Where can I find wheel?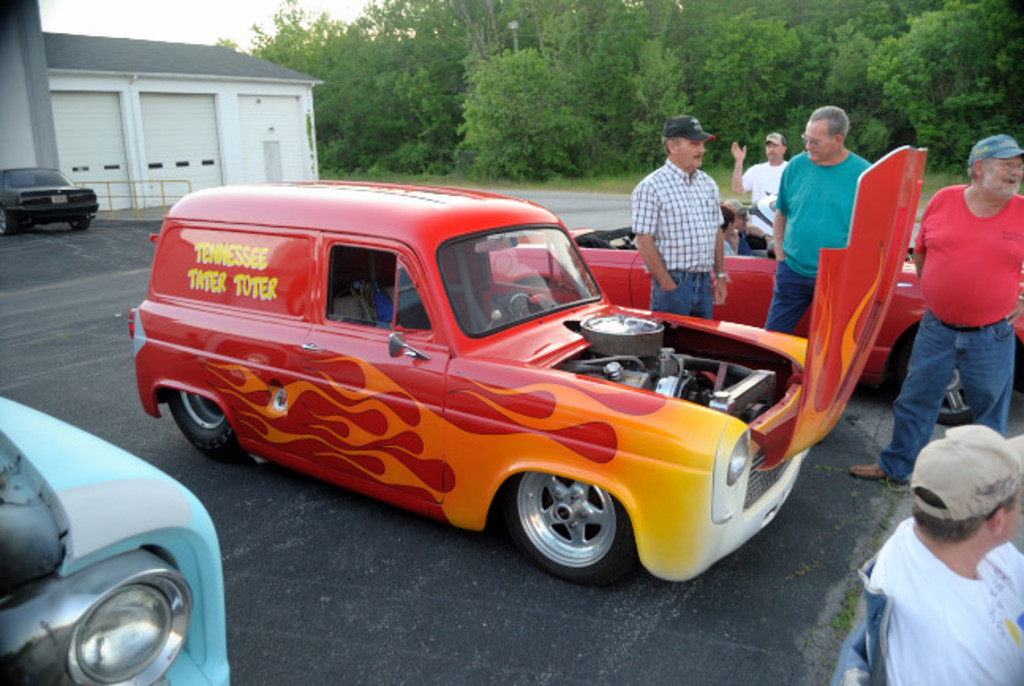
You can find it at box=[68, 220, 90, 229].
